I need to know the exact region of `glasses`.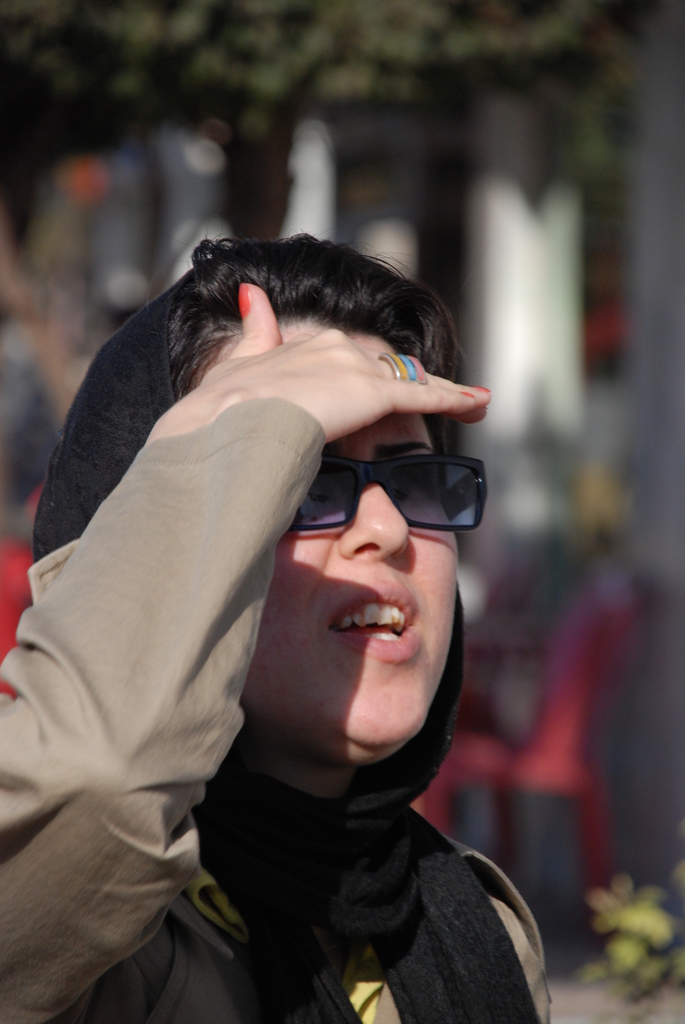
Region: 252,428,474,550.
